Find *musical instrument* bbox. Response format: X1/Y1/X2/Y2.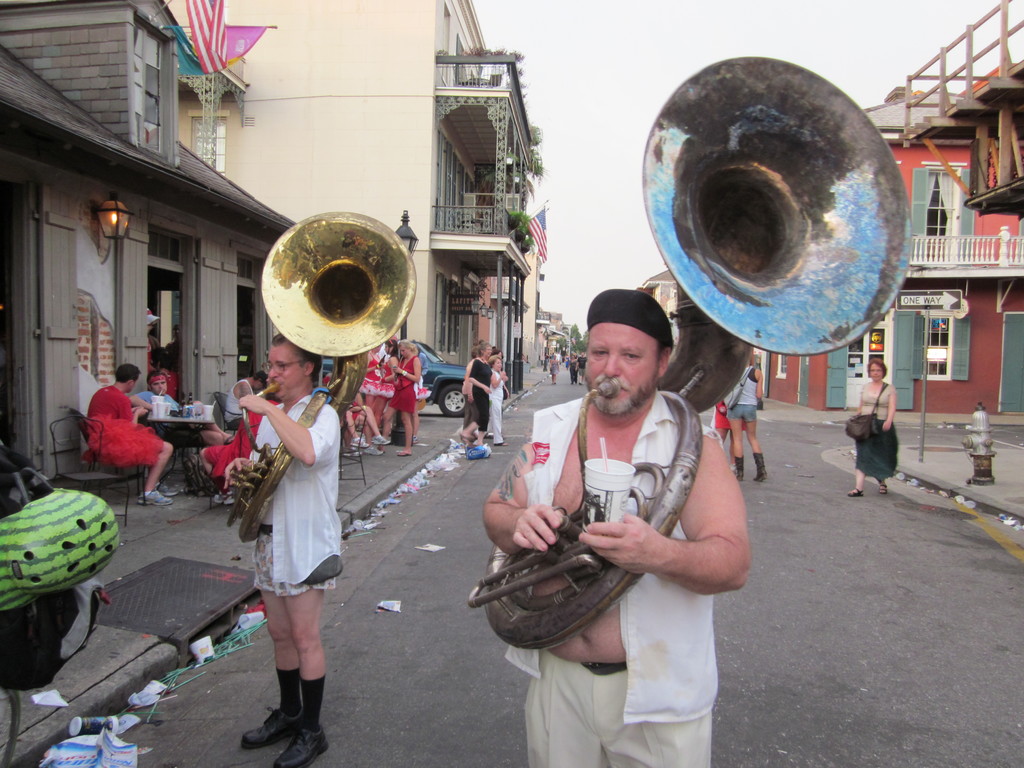
468/57/915/652.
